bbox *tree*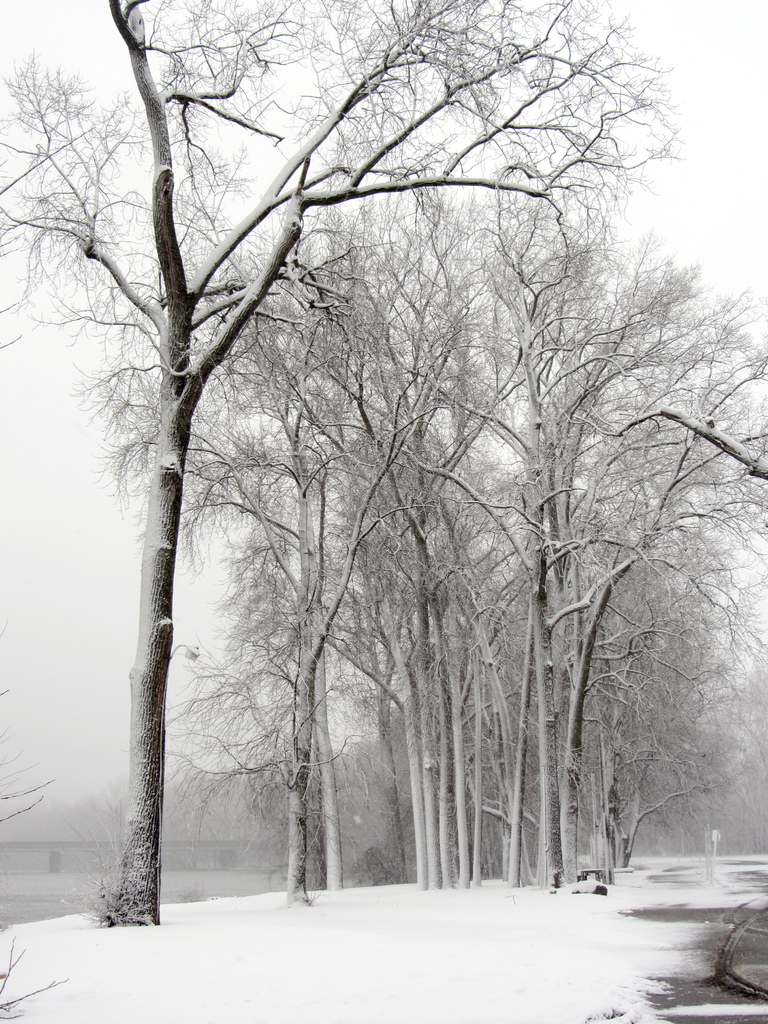
{"left": 0, "top": 0, "right": 691, "bottom": 933}
